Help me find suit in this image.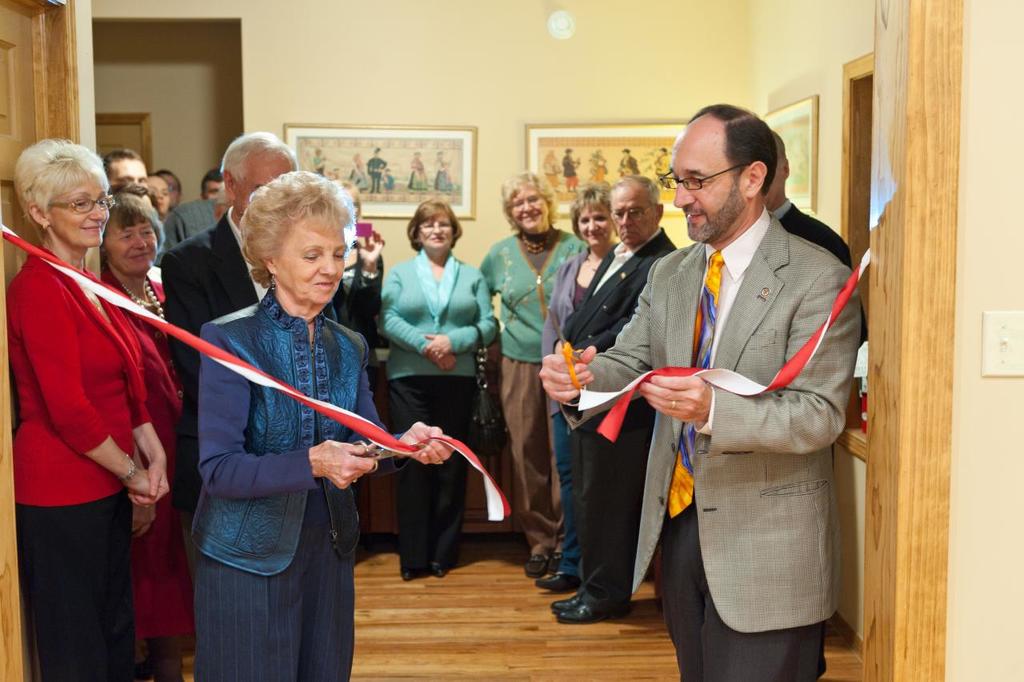
Found it: 159,207,270,512.
